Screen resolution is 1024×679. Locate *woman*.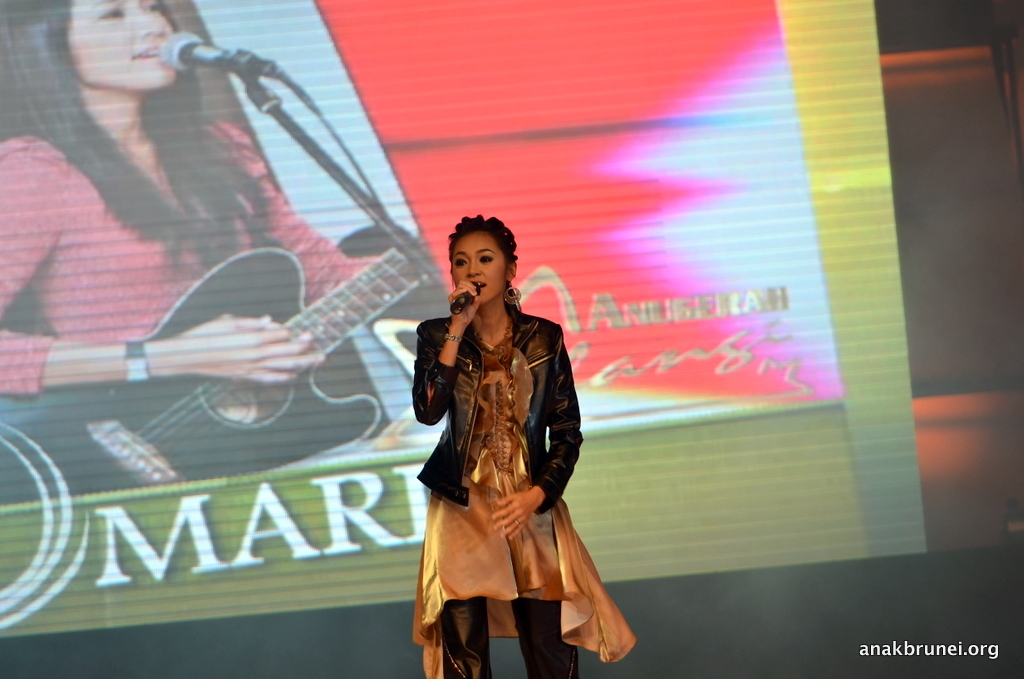
{"left": 0, "top": 0, "right": 434, "bottom": 439}.
